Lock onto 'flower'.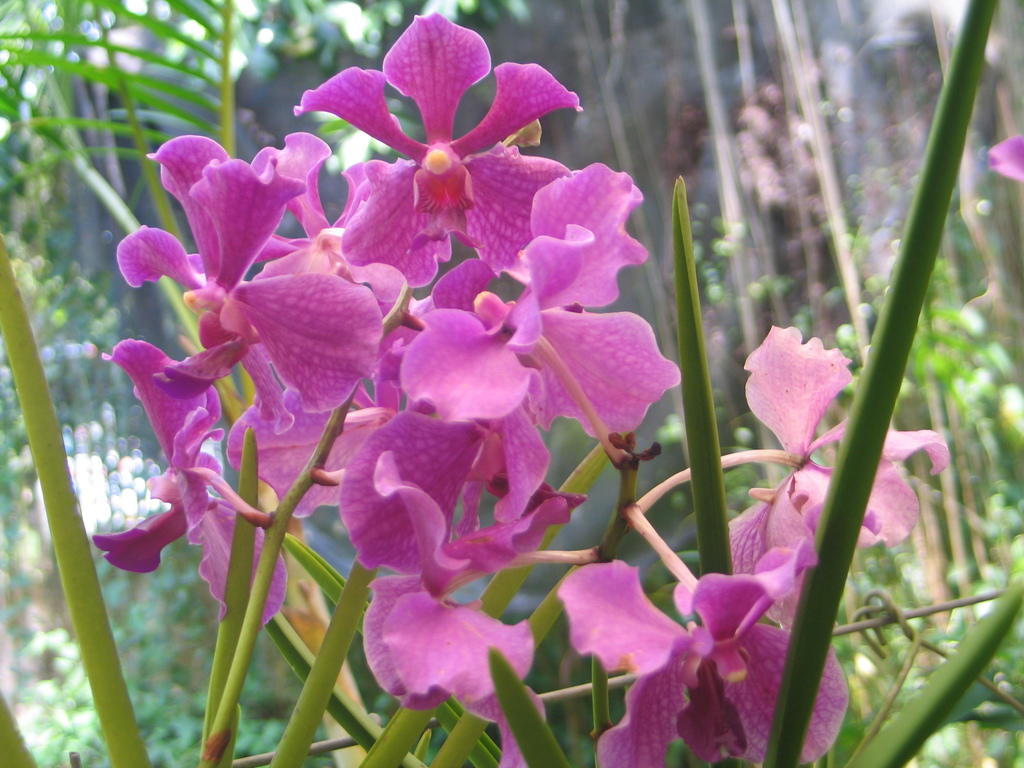
Locked: x1=981 y1=129 x2=1023 y2=176.
